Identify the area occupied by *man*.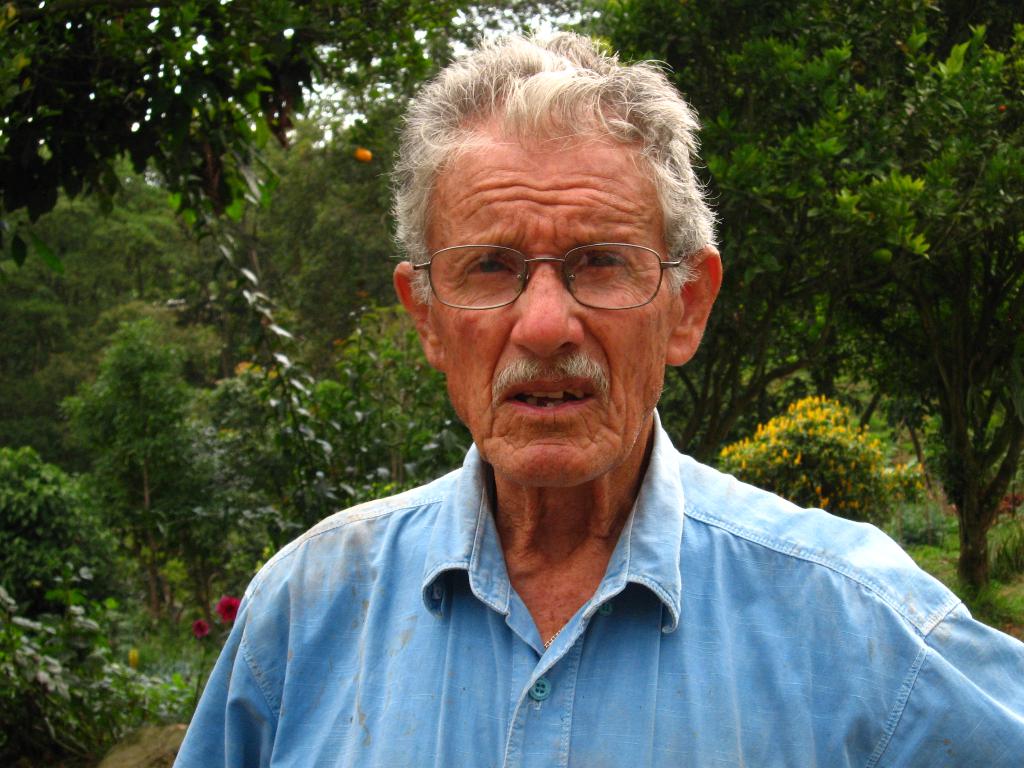
Area: l=163, t=52, r=984, b=744.
